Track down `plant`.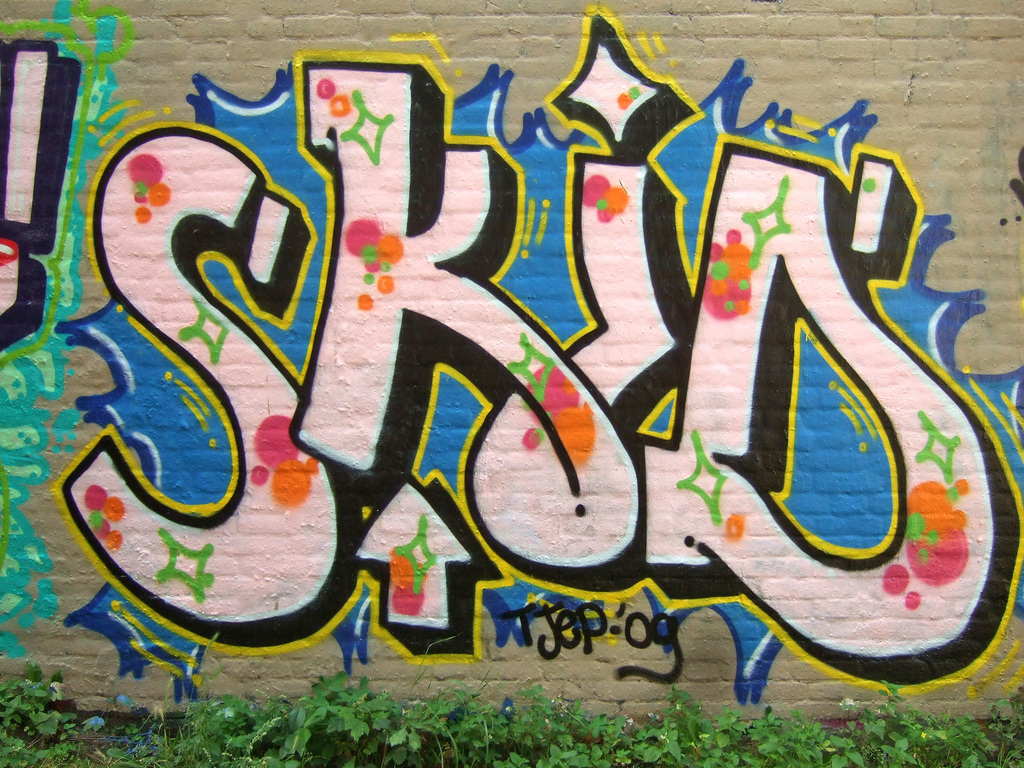
Tracked to [left=280, top=675, right=382, bottom=767].
